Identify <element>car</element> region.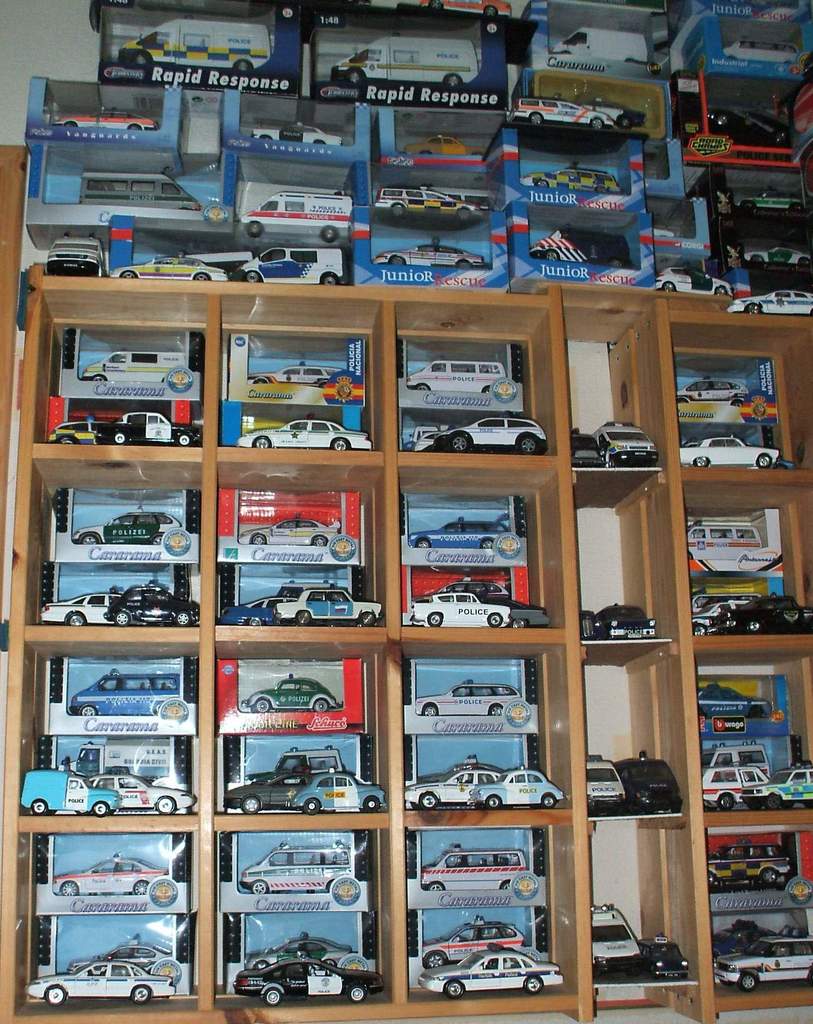
Region: box(529, 169, 629, 197).
